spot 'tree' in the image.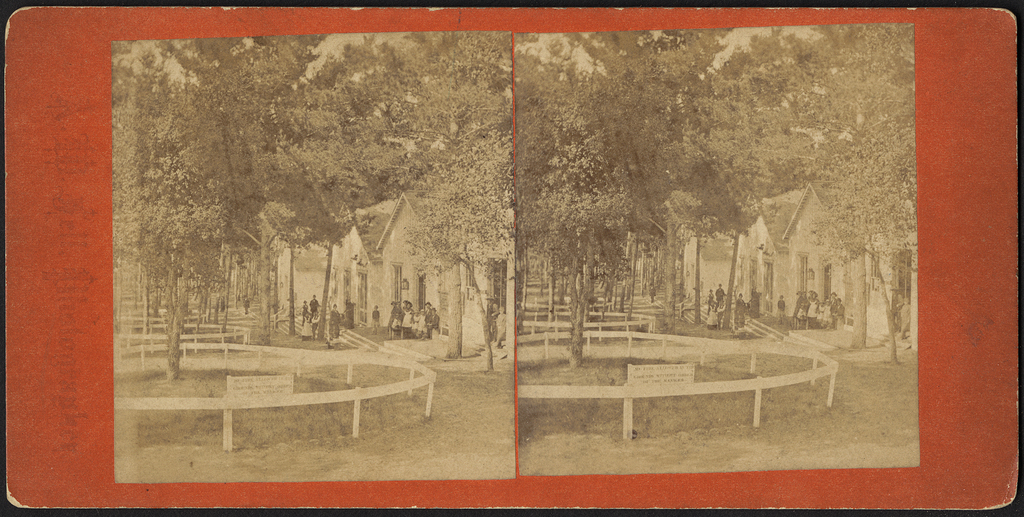
'tree' found at {"left": 242, "top": 42, "right": 424, "bottom": 324}.
